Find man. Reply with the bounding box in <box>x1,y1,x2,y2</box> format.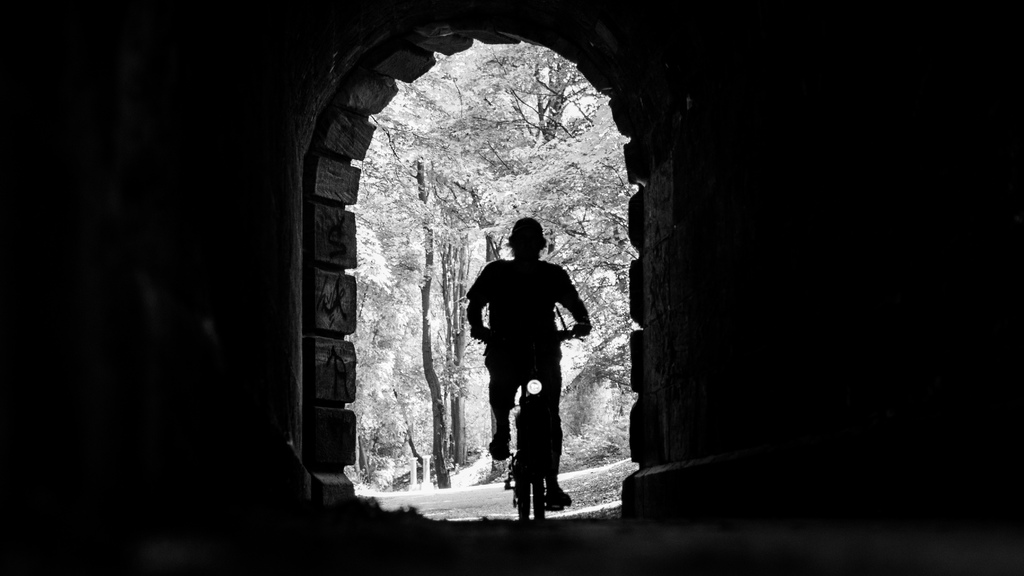
<box>460,222,613,514</box>.
